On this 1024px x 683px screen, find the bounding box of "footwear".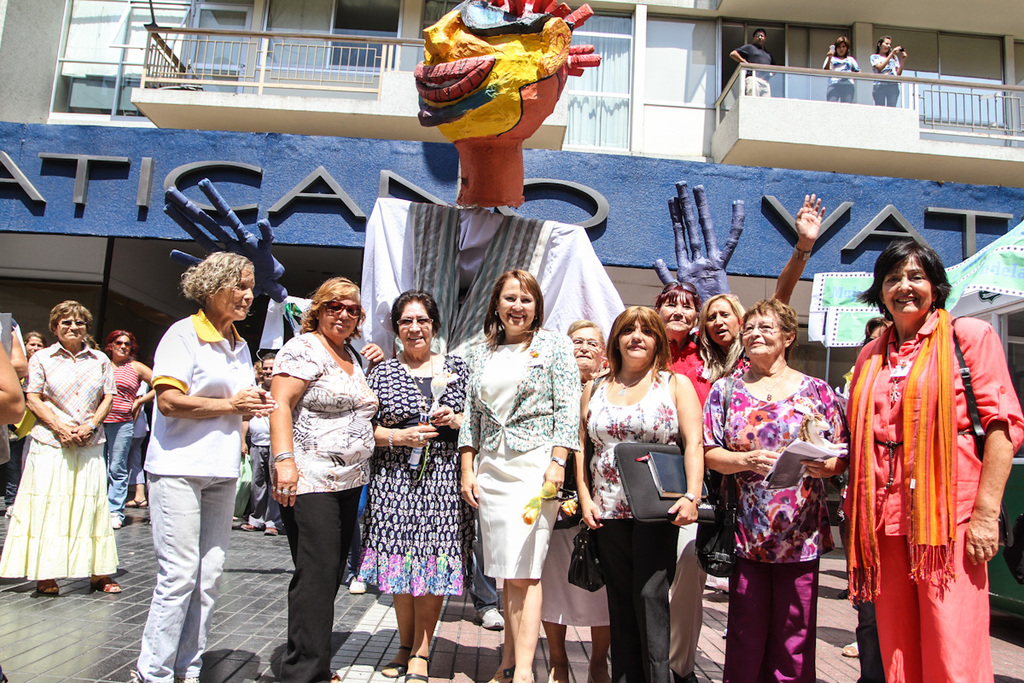
Bounding box: left=261, top=525, right=280, bottom=537.
